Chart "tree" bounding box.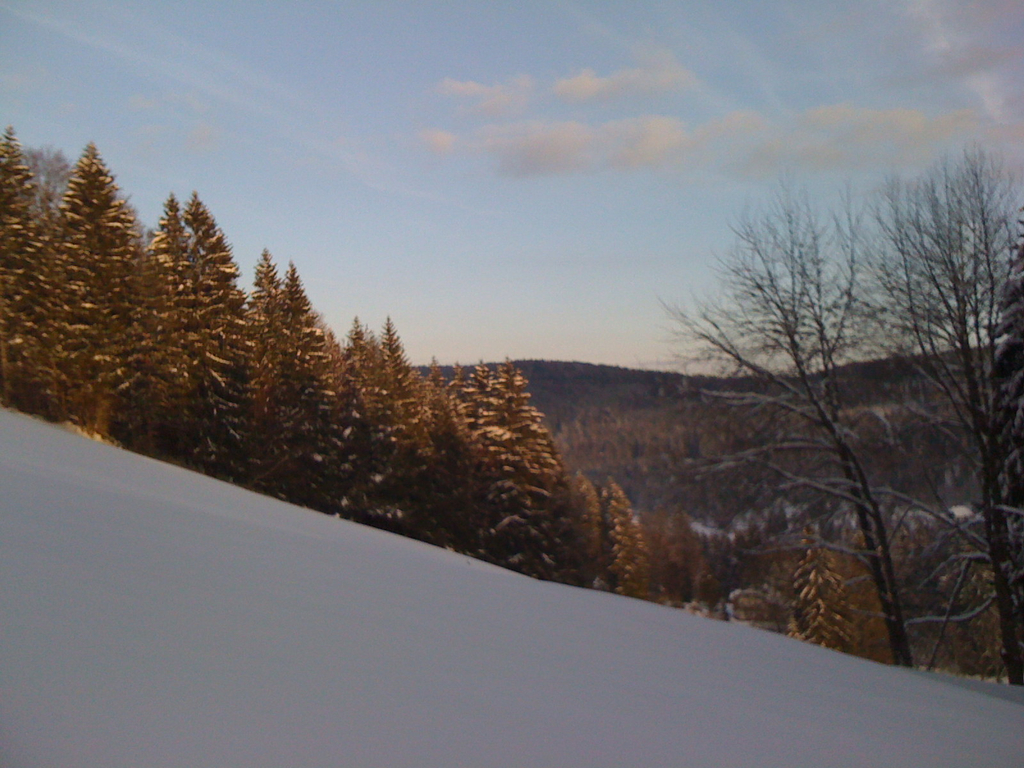
Charted: crop(54, 138, 152, 440).
